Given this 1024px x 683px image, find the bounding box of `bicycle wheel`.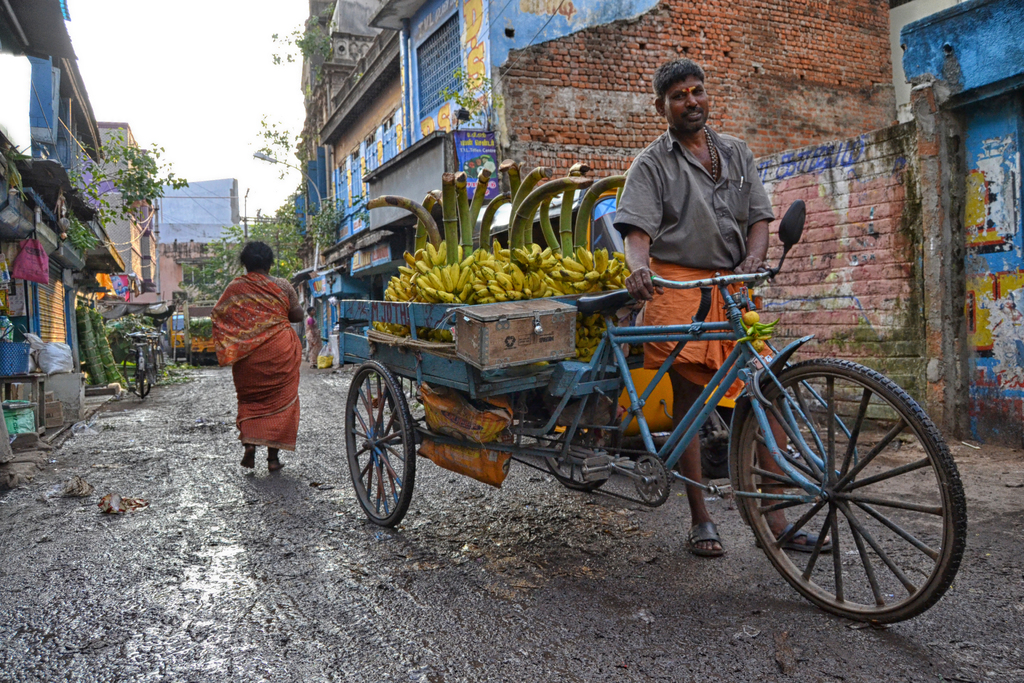
730/355/971/635.
